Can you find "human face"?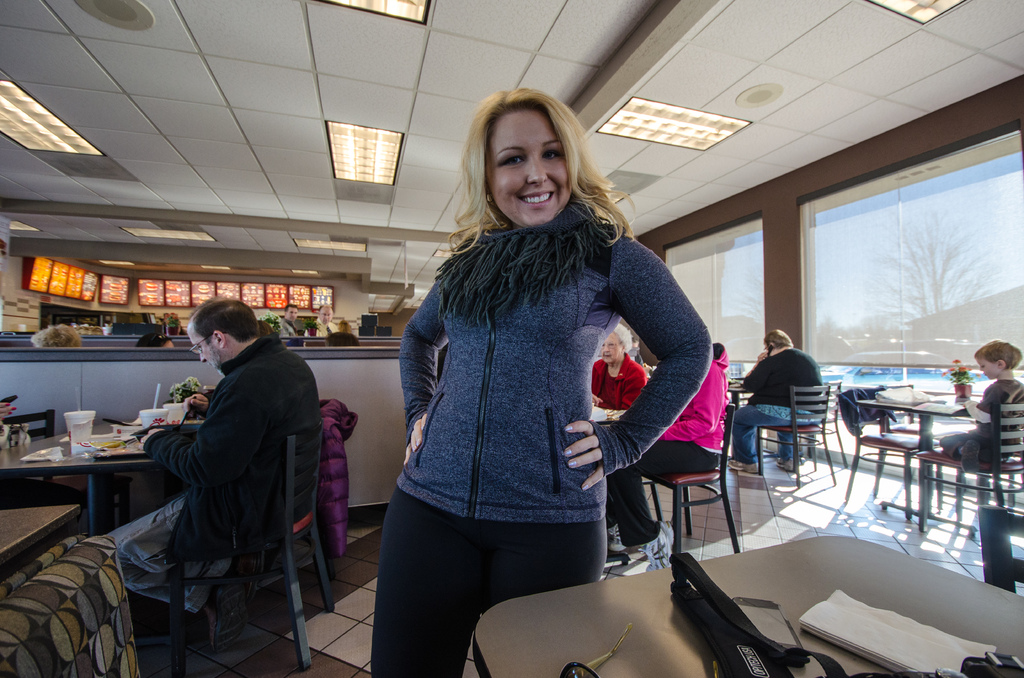
Yes, bounding box: (left=600, top=332, right=624, bottom=361).
